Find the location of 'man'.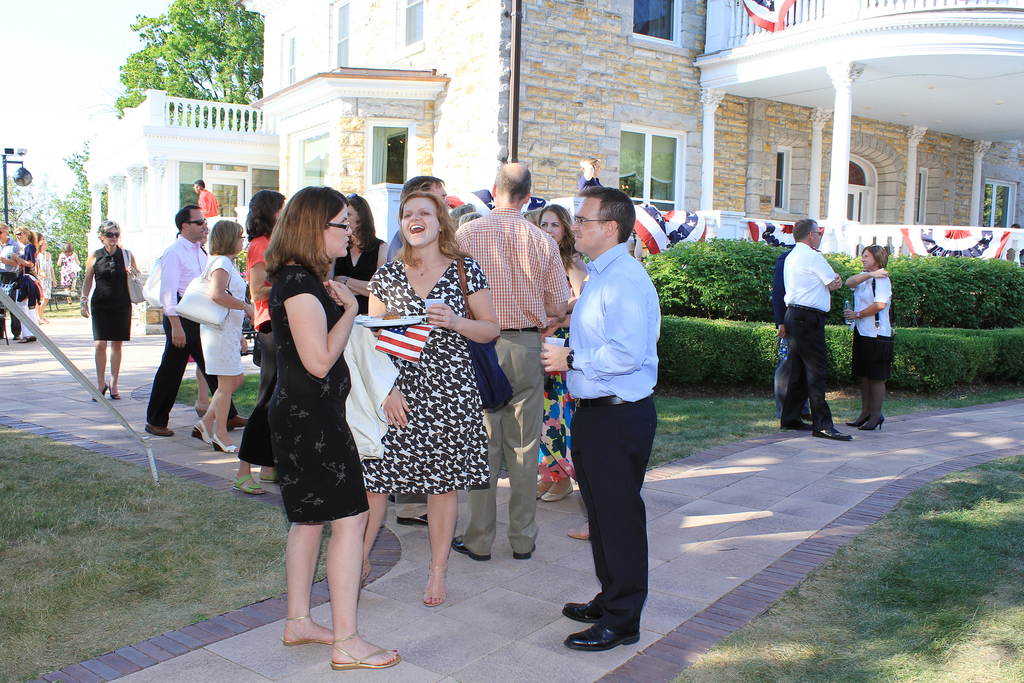
Location: [x1=454, y1=162, x2=572, y2=566].
